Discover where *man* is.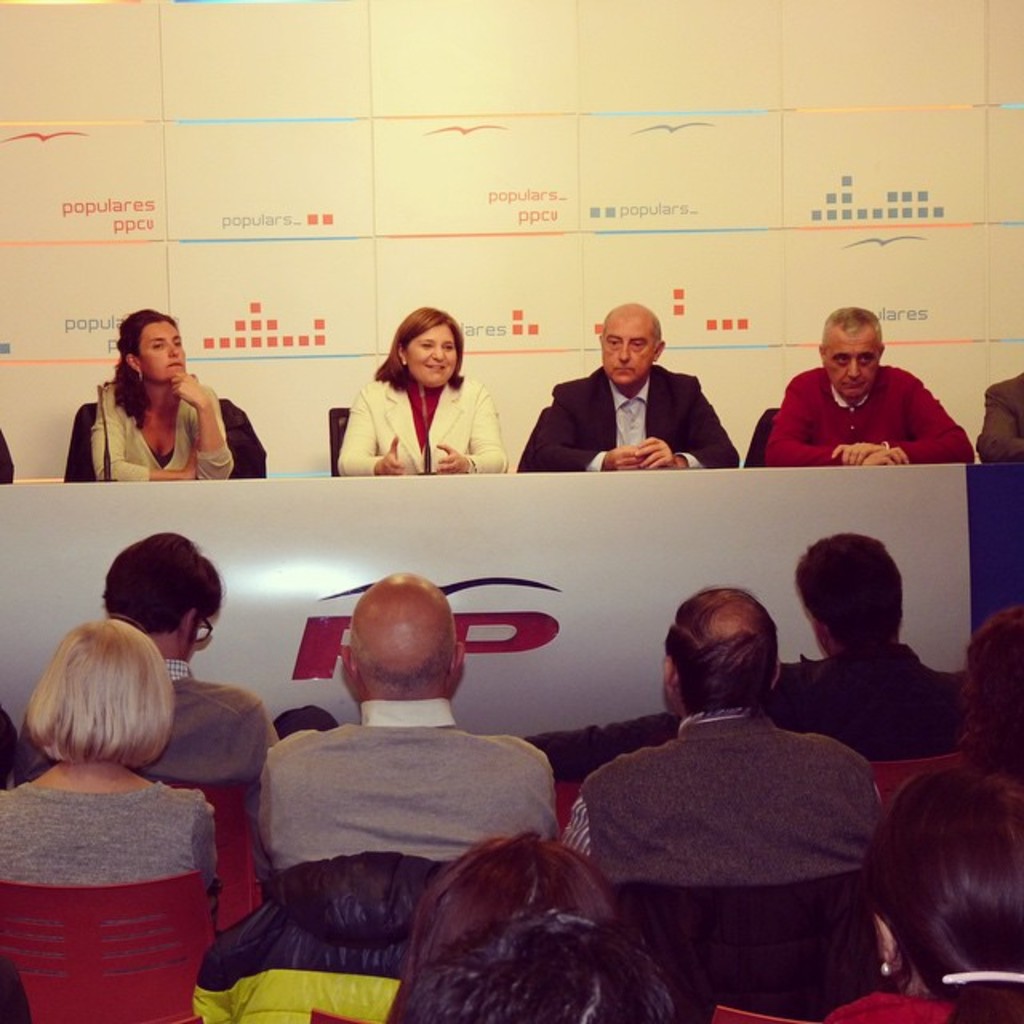
Discovered at crop(958, 611, 1022, 781).
